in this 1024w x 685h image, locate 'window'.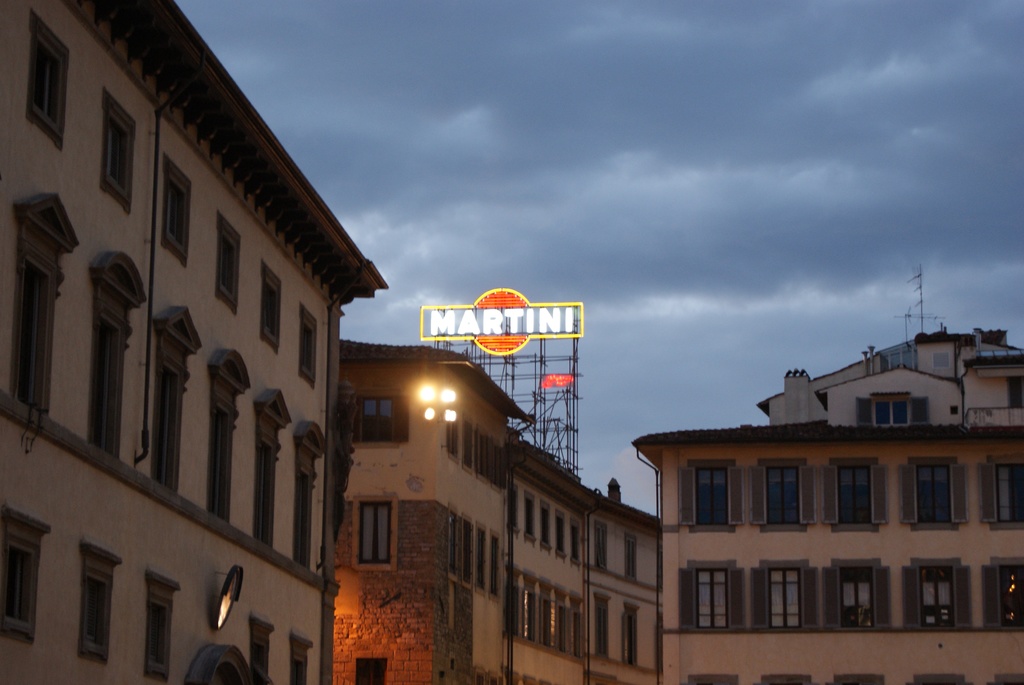
Bounding box: [852,392,930,426].
